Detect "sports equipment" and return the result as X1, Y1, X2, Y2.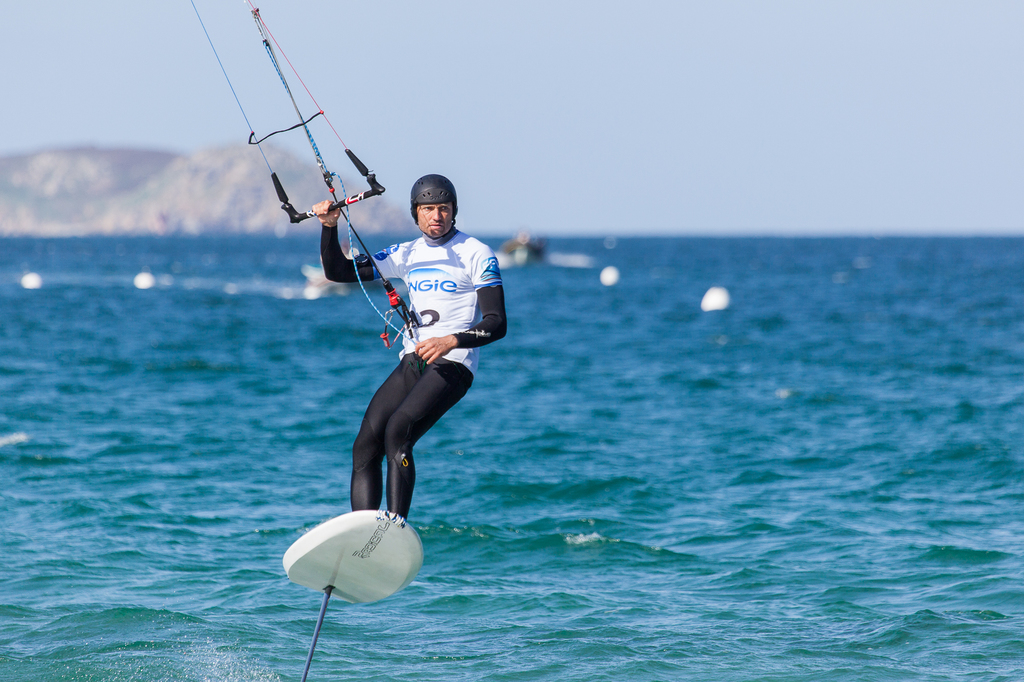
411, 173, 456, 233.
